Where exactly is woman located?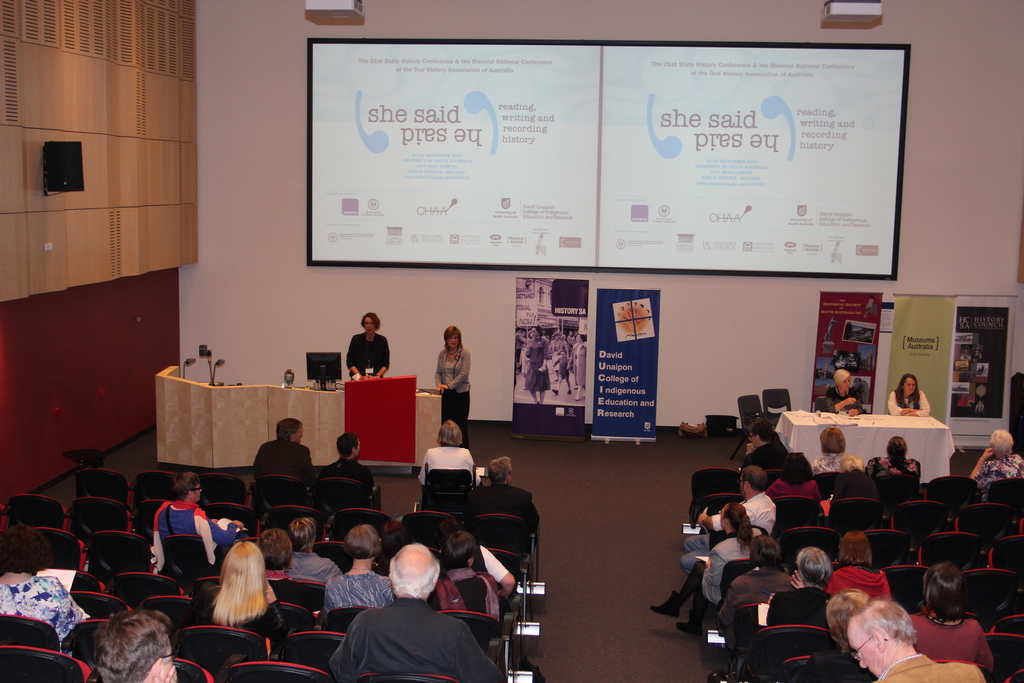
Its bounding box is [left=348, top=309, right=391, bottom=382].
